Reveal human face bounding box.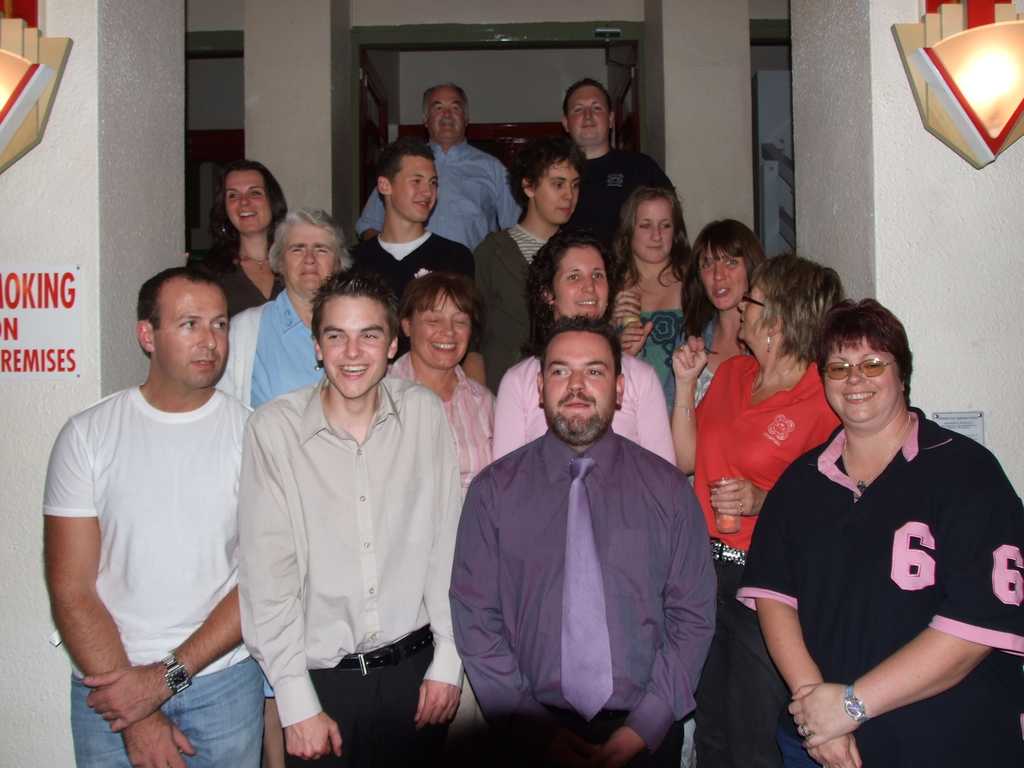
Revealed: {"x1": 536, "y1": 156, "x2": 580, "y2": 222}.
